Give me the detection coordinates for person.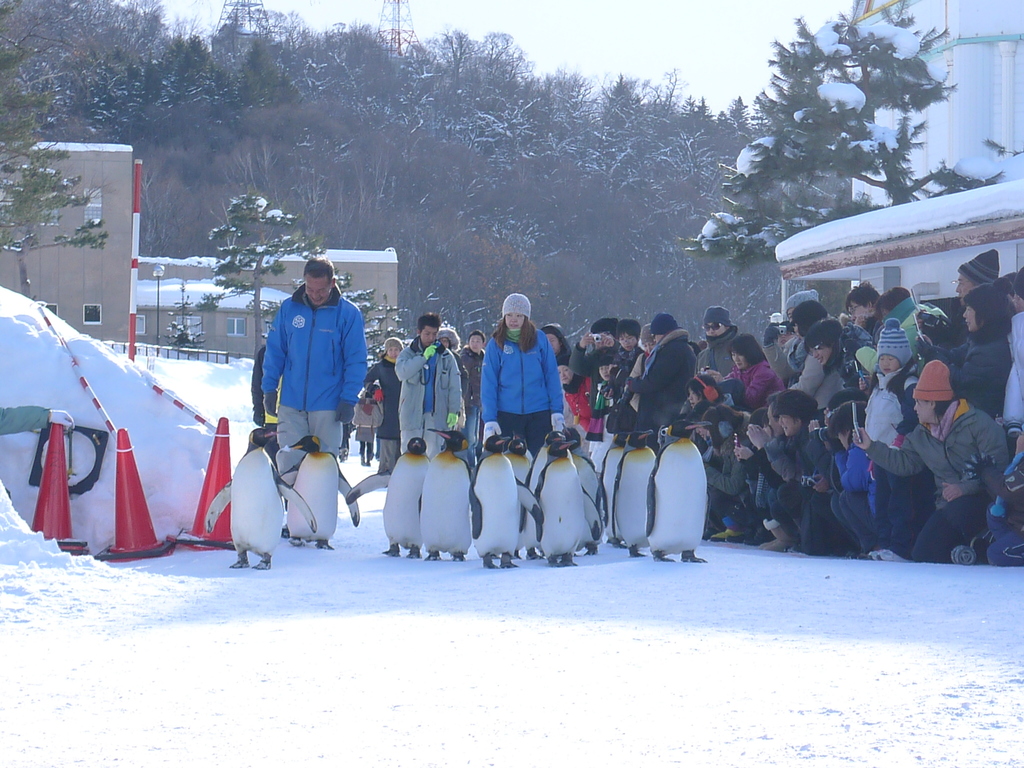
x1=481, y1=287, x2=575, y2=465.
